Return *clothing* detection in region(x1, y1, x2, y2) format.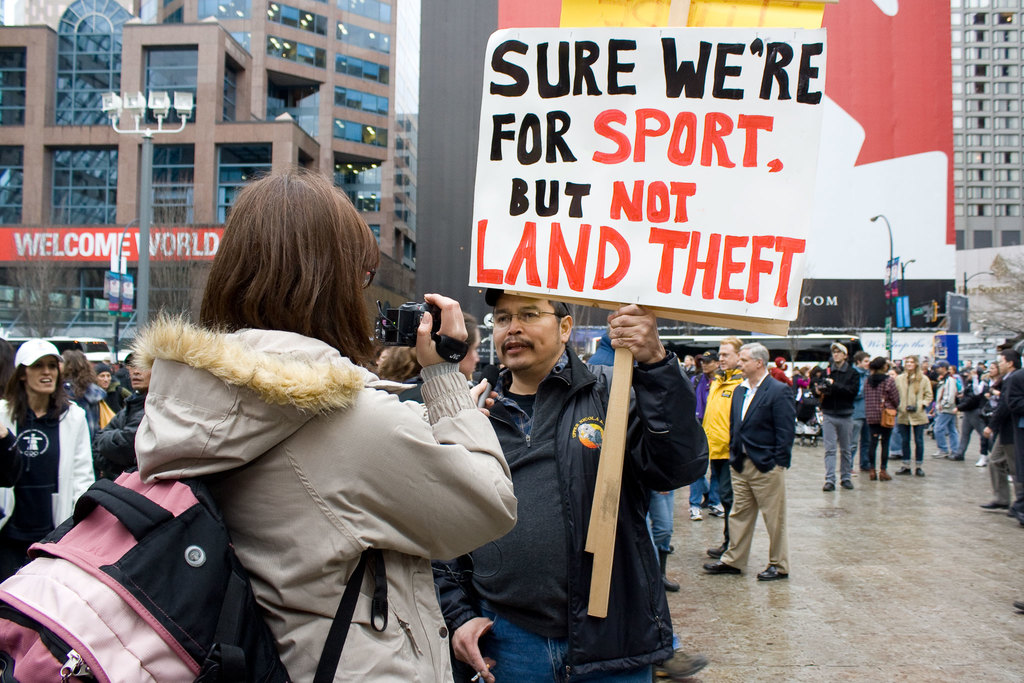
region(838, 369, 861, 468).
